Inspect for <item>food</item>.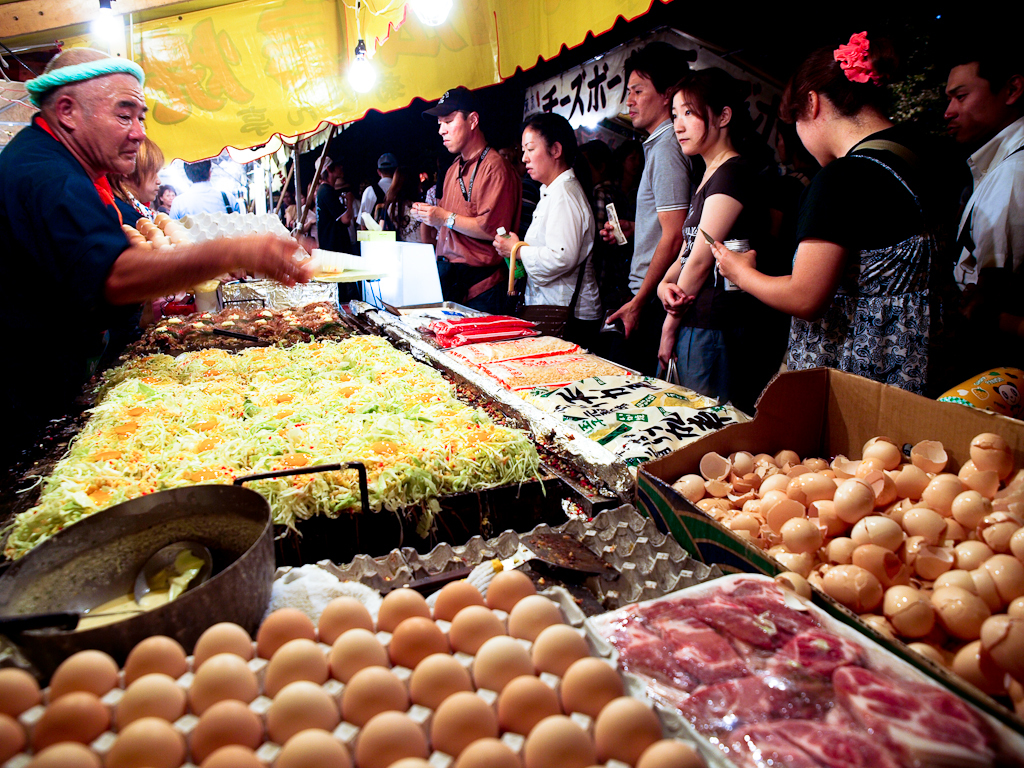
Inspection: 447 602 506 661.
